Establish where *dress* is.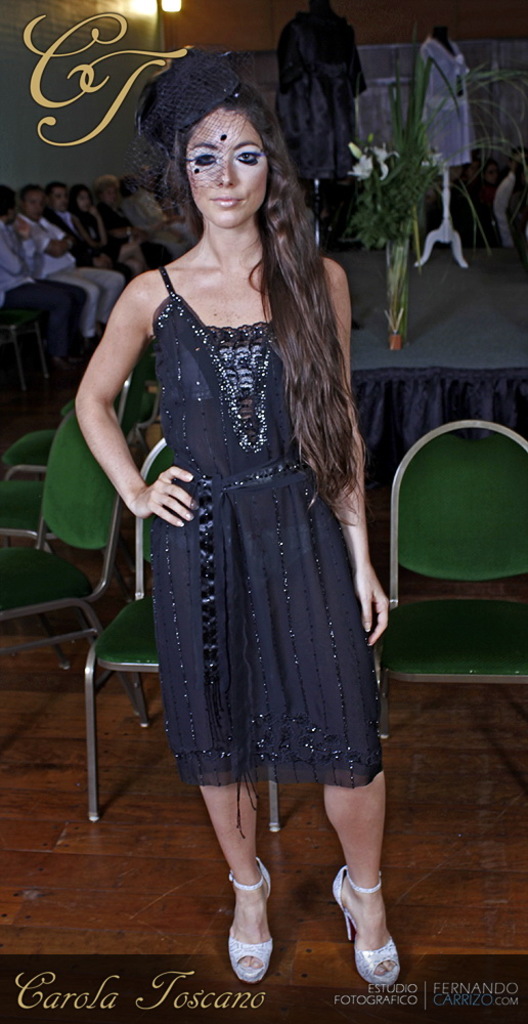
Established at rect(147, 265, 386, 841).
